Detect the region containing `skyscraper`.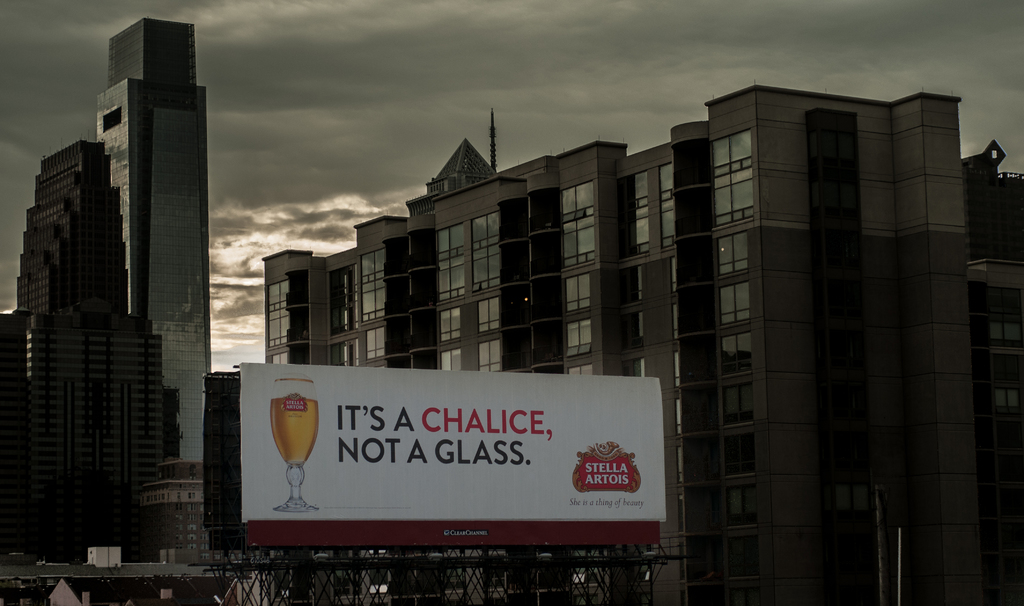
(left=94, top=11, right=218, bottom=467).
